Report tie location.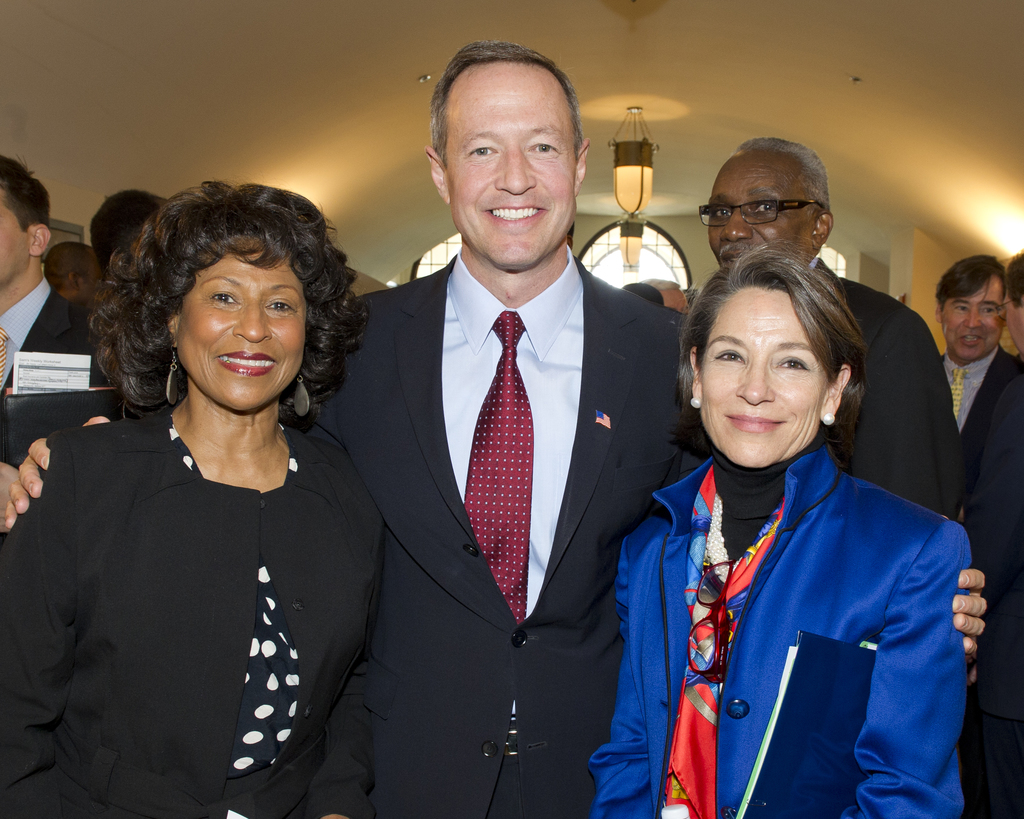
Report: <bbox>954, 363, 965, 423</bbox>.
